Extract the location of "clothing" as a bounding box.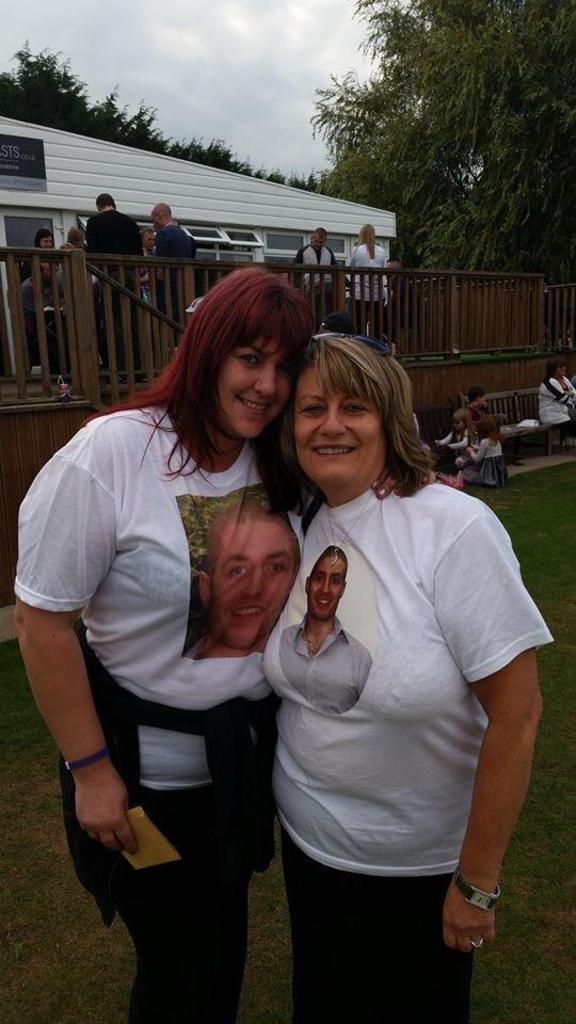
69 207 149 305.
